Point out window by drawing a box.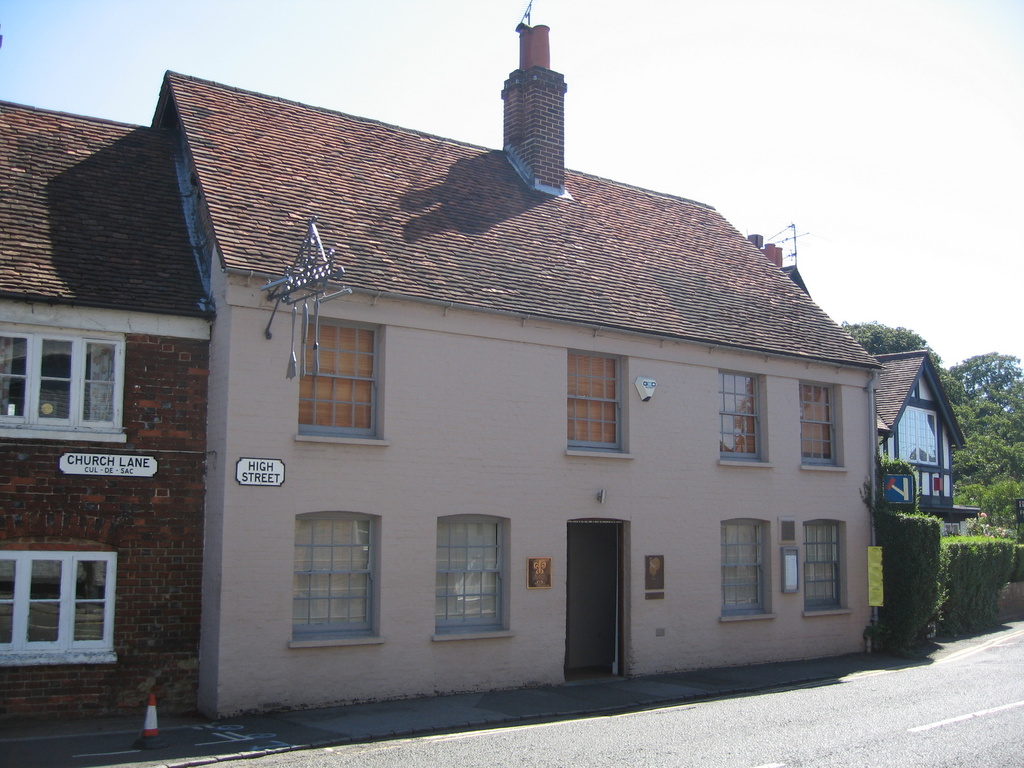
left=0, top=333, right=125, bottom=435.
